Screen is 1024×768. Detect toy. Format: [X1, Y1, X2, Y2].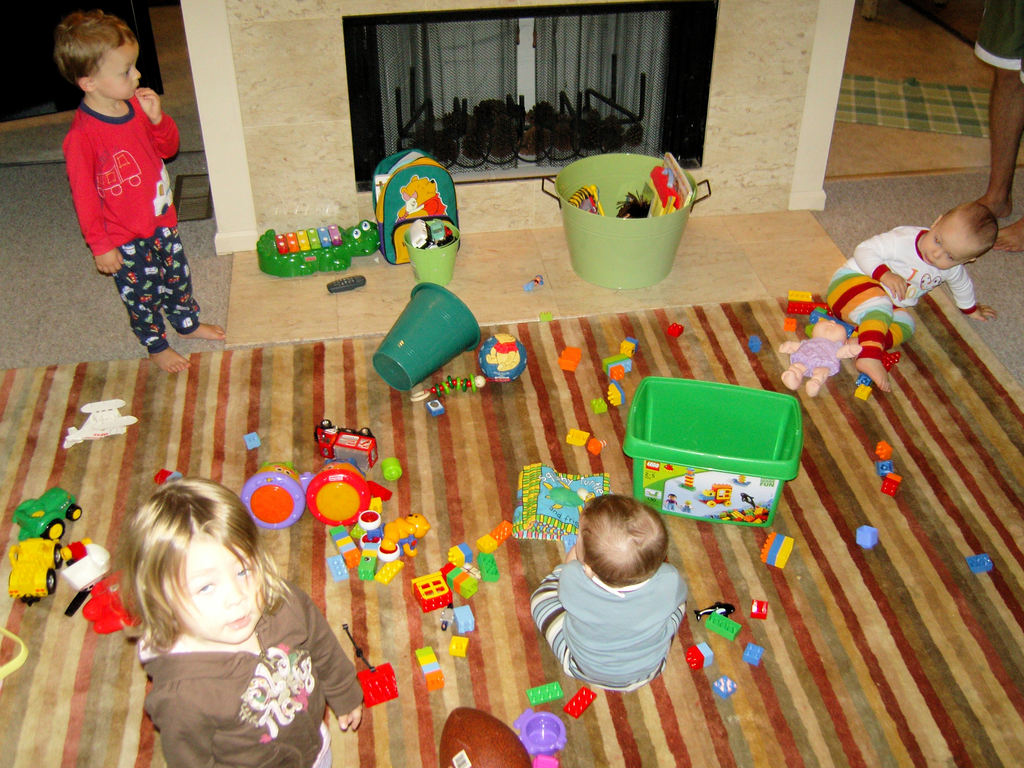
[412, 572, 452, 611].
